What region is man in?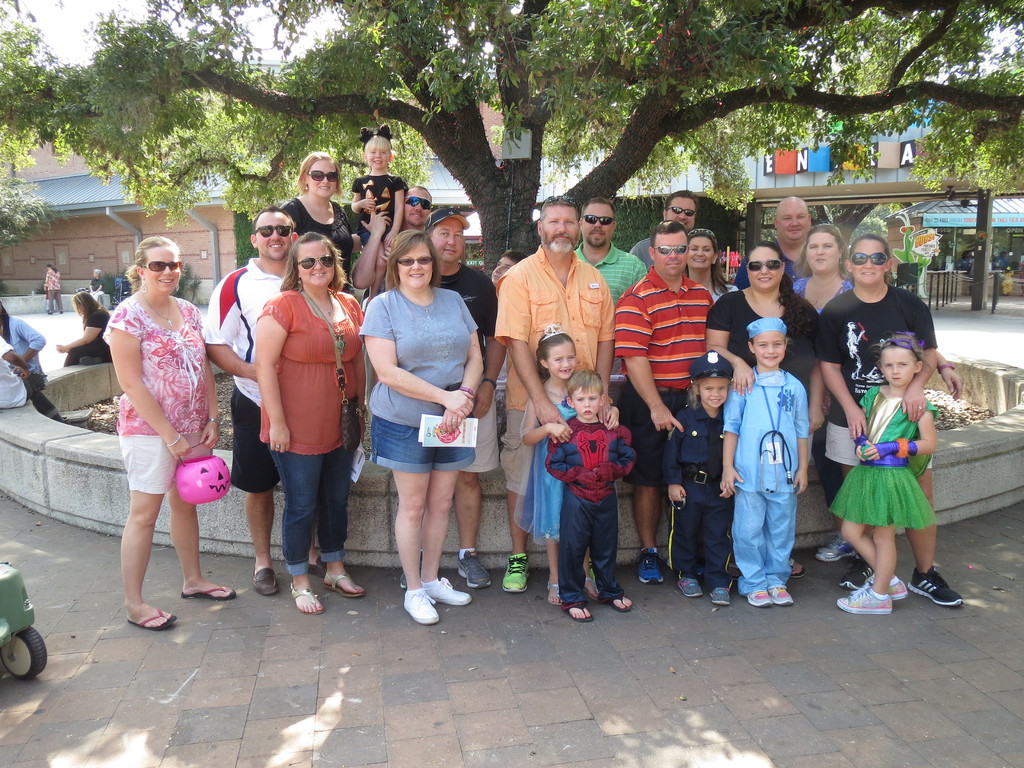
crop(493, 198, 616, 595).
